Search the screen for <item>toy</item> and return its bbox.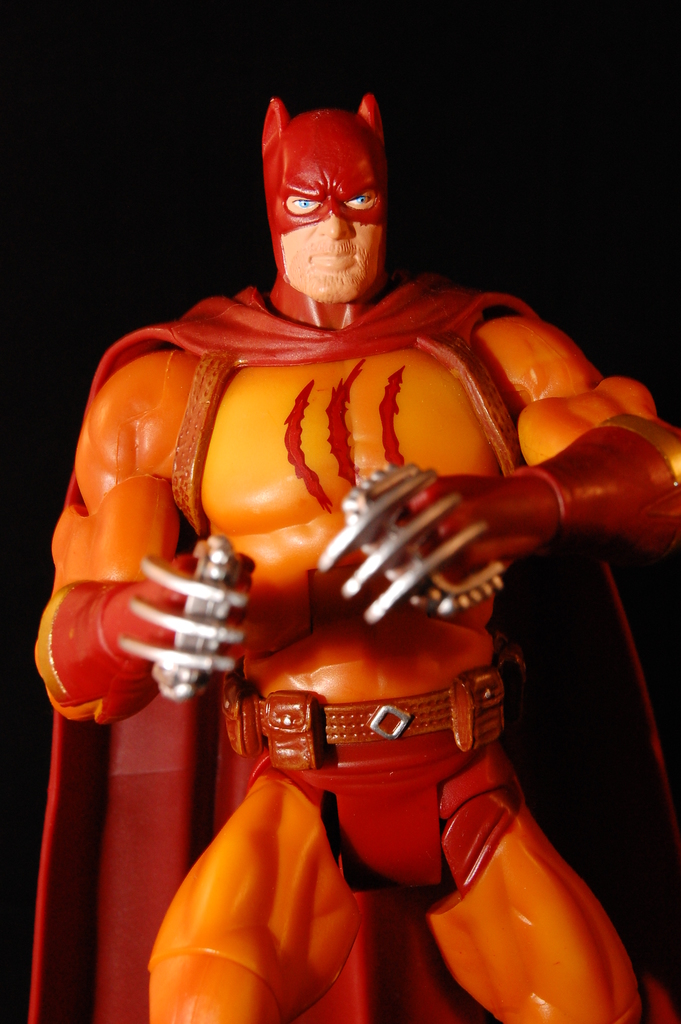
Found: x1=72, y1=217, x2=647, y2=1020.
